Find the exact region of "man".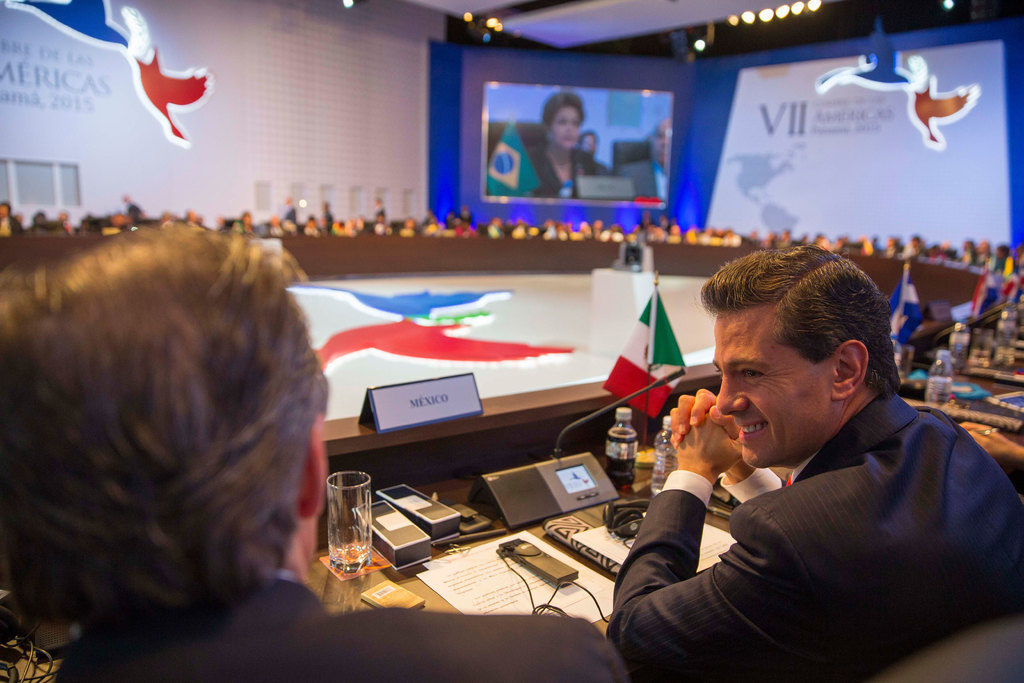
Exact region: region(605, 241, 1023, 682).
